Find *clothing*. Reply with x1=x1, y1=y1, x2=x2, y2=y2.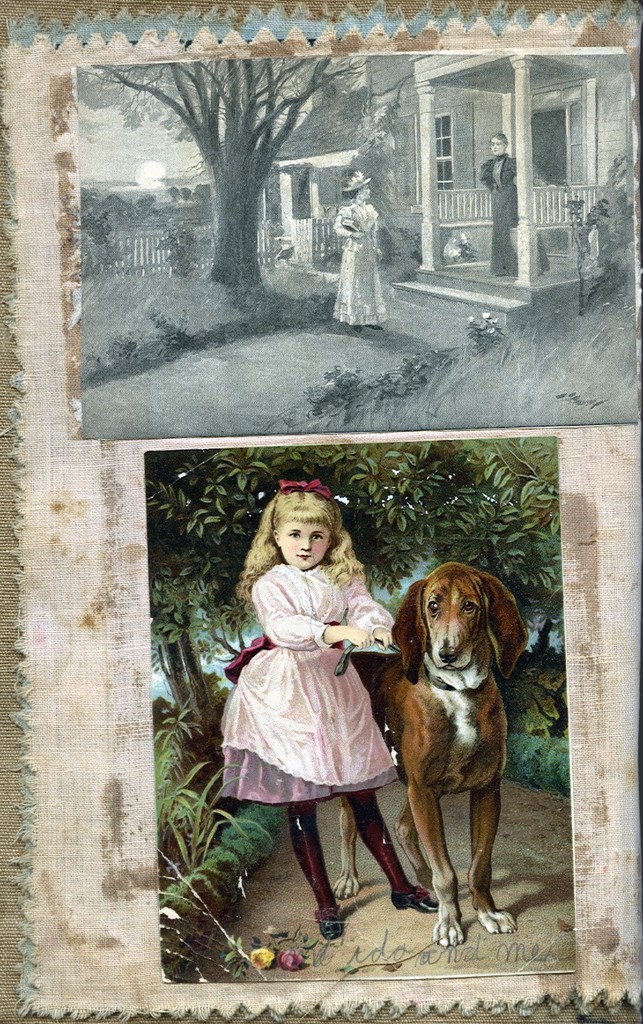
x1=476, y1=153, x2=551, y2=272.
